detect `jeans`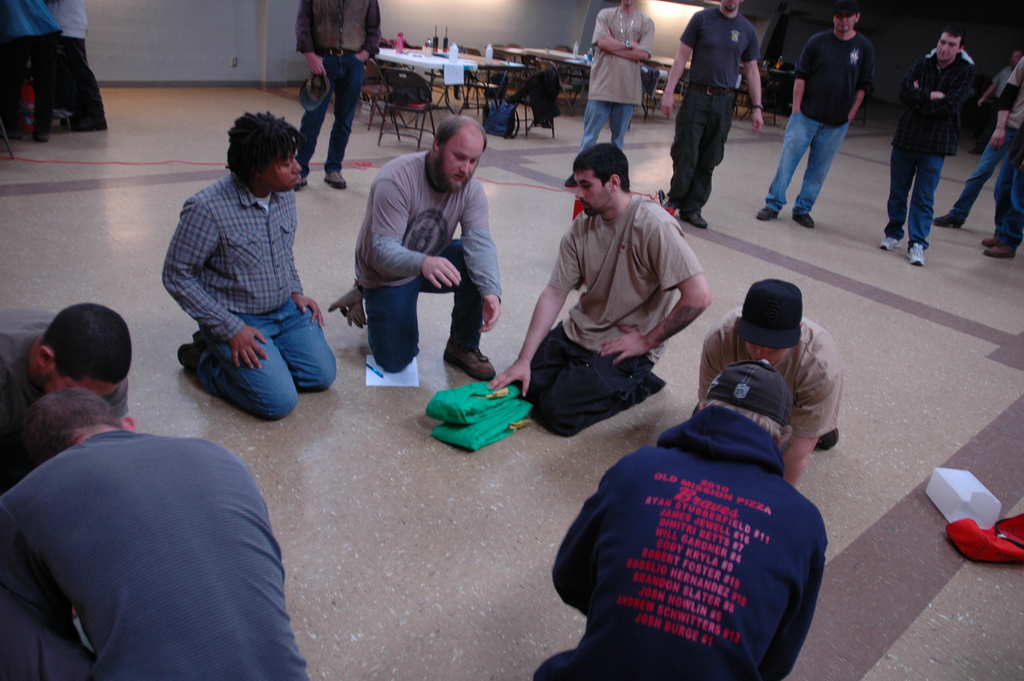
(x1=369, y1=237, x2=480, y2=368)
